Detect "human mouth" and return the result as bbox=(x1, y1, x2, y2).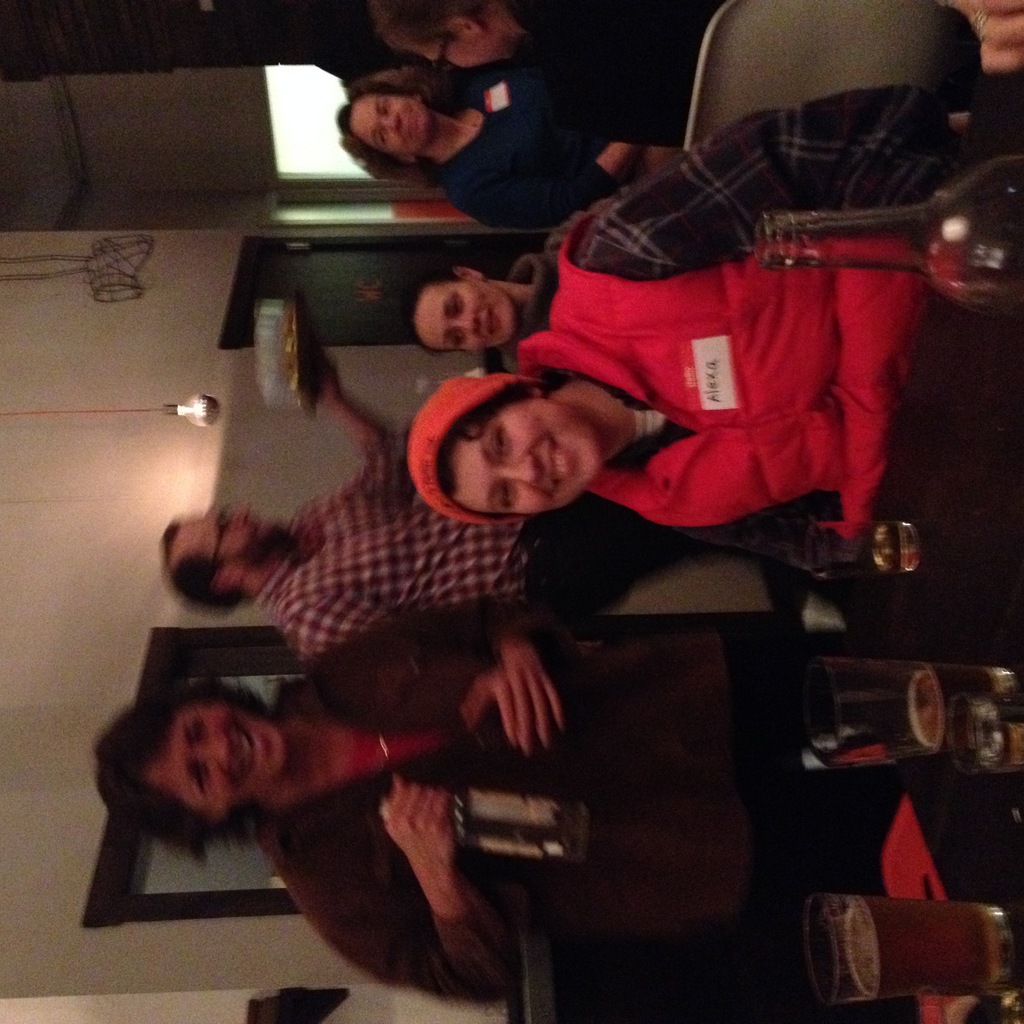
bbox=(483, 311, 502, 339).
